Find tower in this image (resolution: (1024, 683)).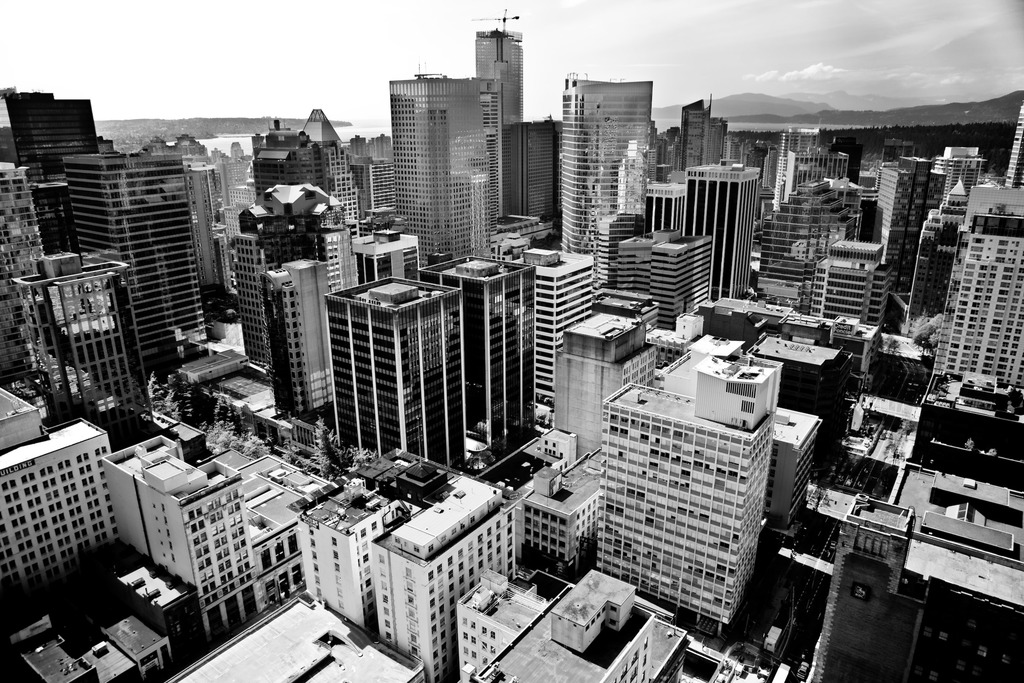
l=816, t=240, r=888, b=327.
